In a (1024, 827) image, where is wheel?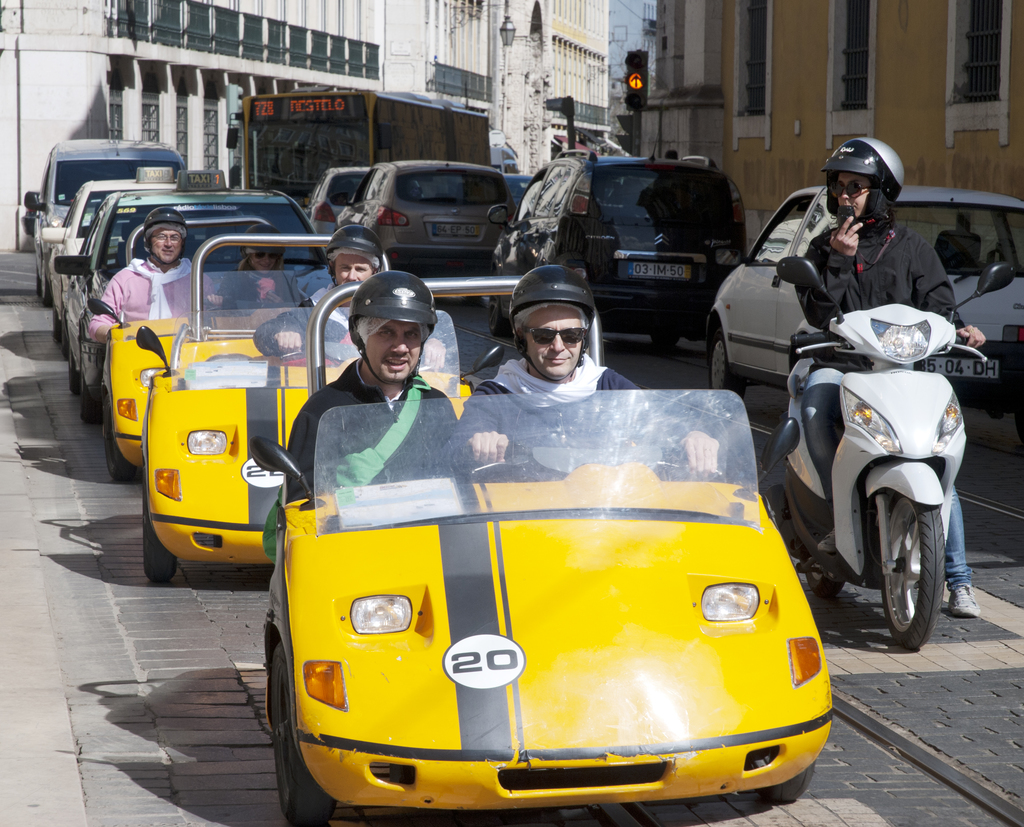
select_region(43, 277, 54, 321).
